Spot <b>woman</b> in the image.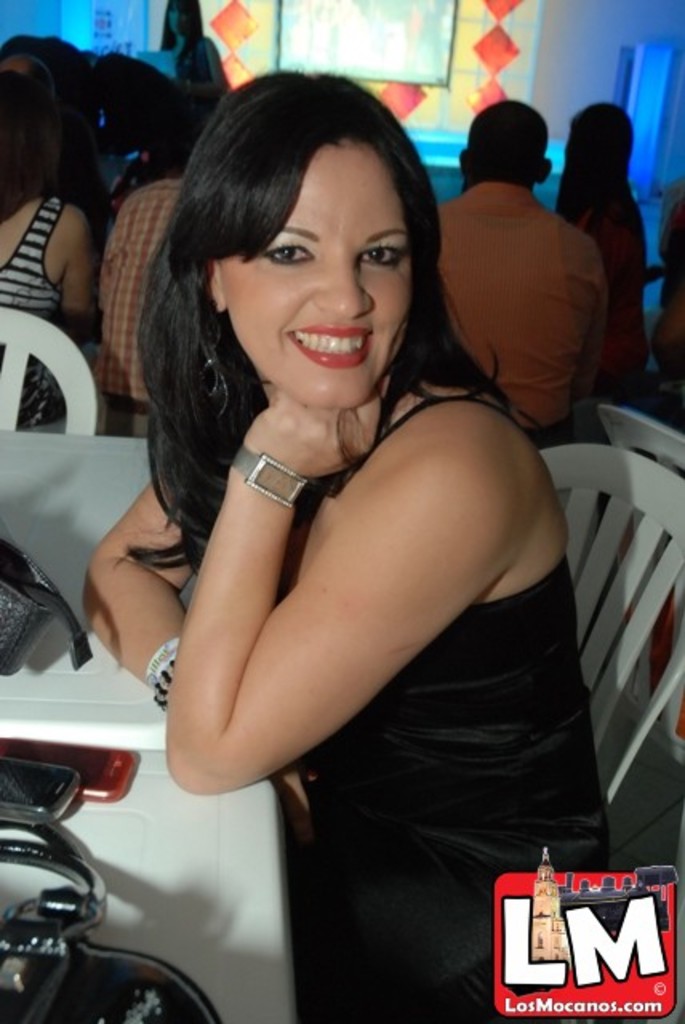
<b>woman</b> found at (left=0, top=54, right=101, bottom=430).
